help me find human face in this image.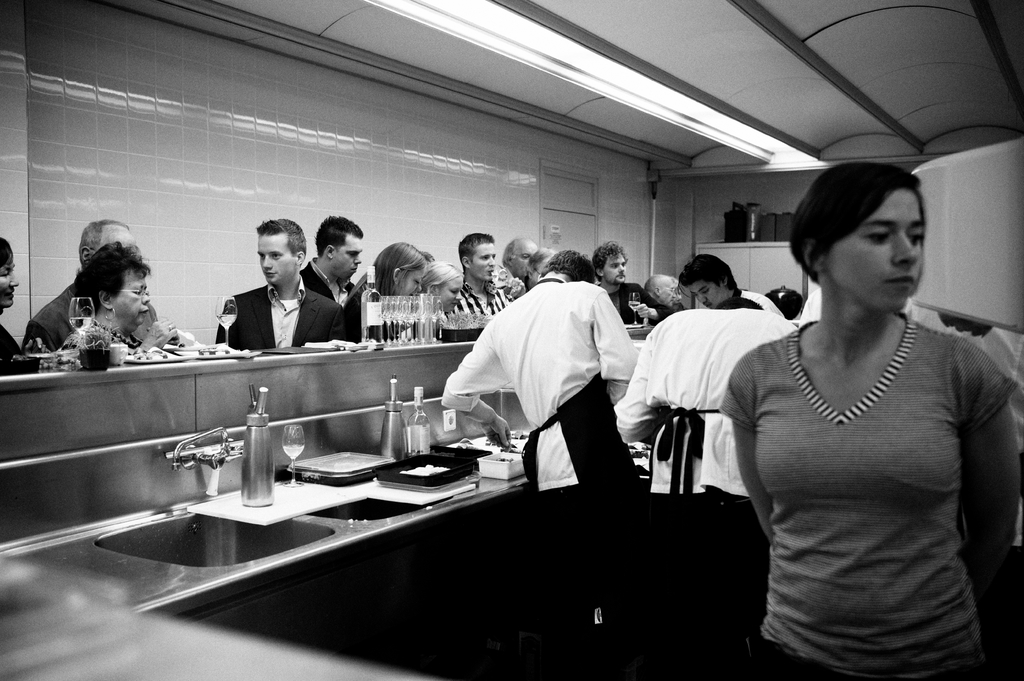
Found it: rect(257, 233, 298, 287).
